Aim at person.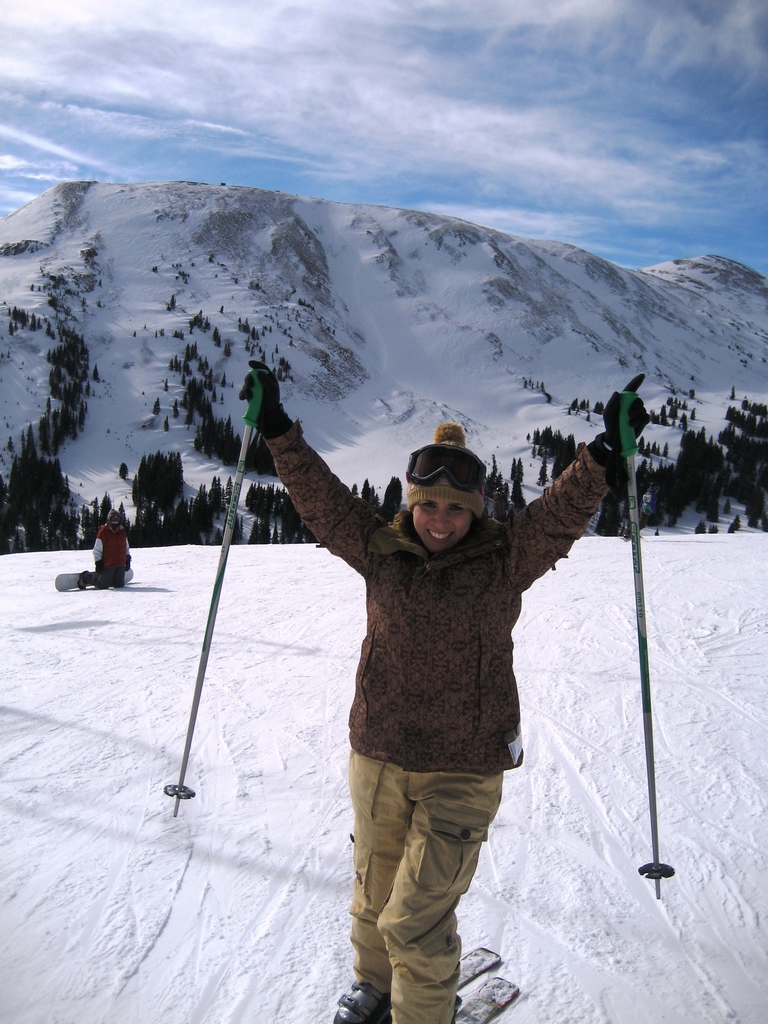
Aimed at locate(236, 358, 668, 1023).
